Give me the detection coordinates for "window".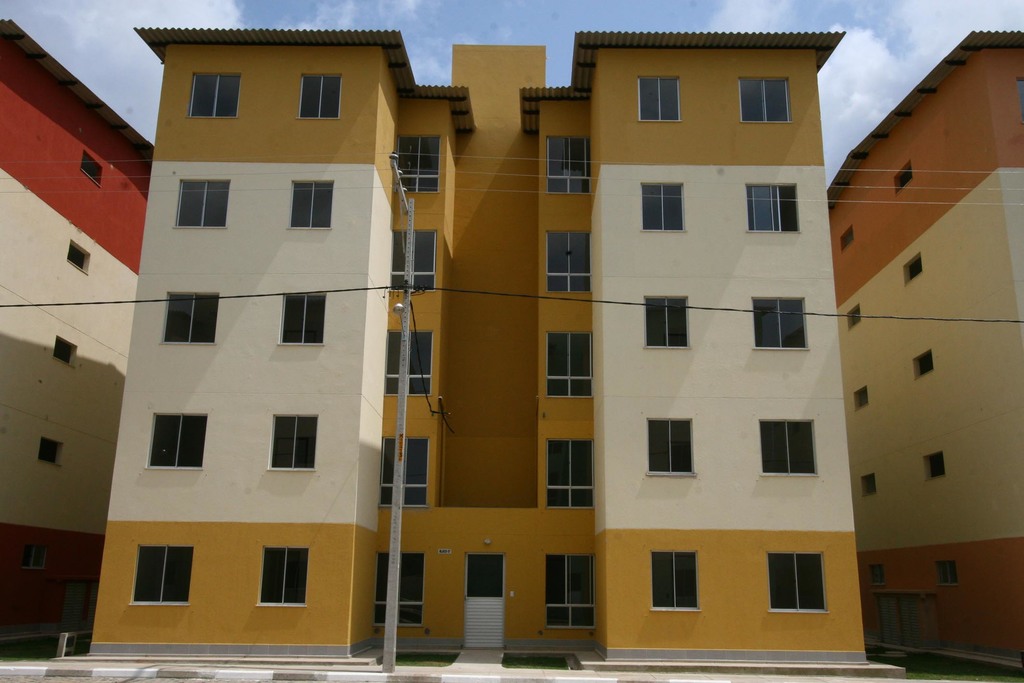
[547, 333, 589, 393].
